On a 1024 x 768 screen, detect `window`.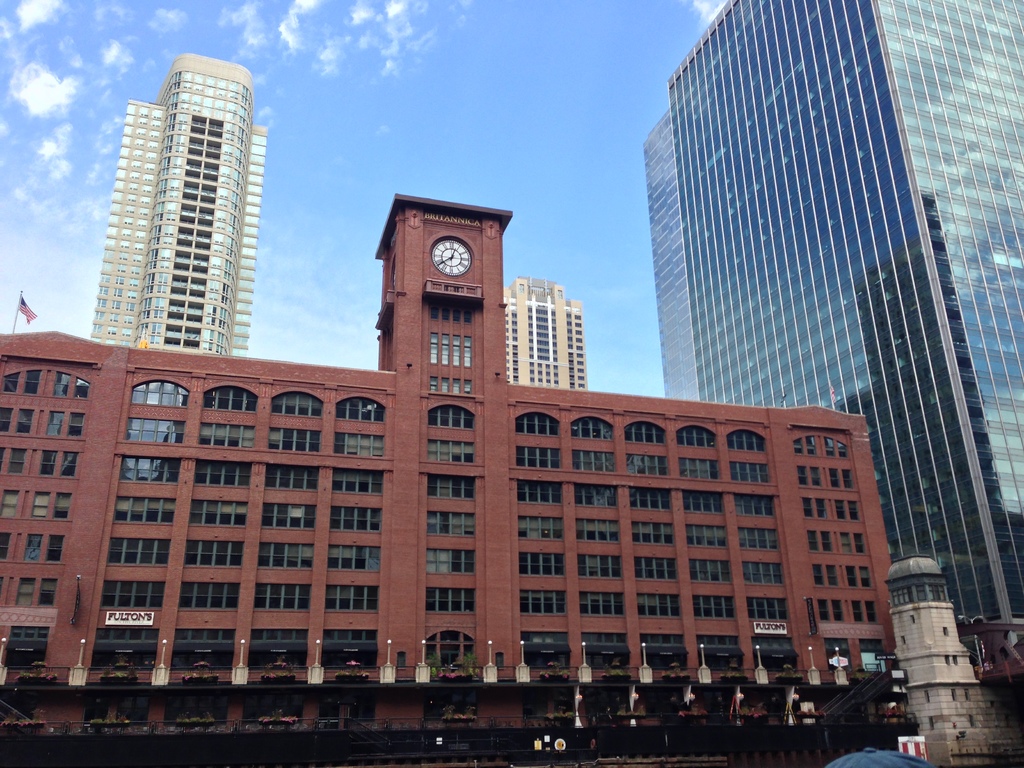
bbox=[429, 402, 477, 429].
